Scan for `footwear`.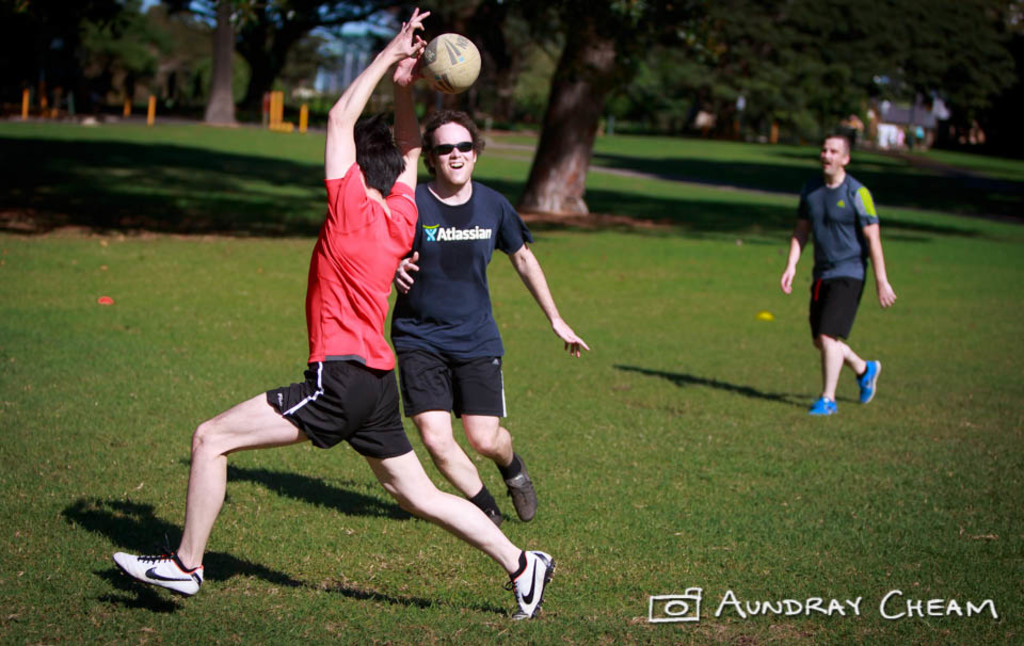
Scan result: left=498, top=548, right=558, bottom=619.
